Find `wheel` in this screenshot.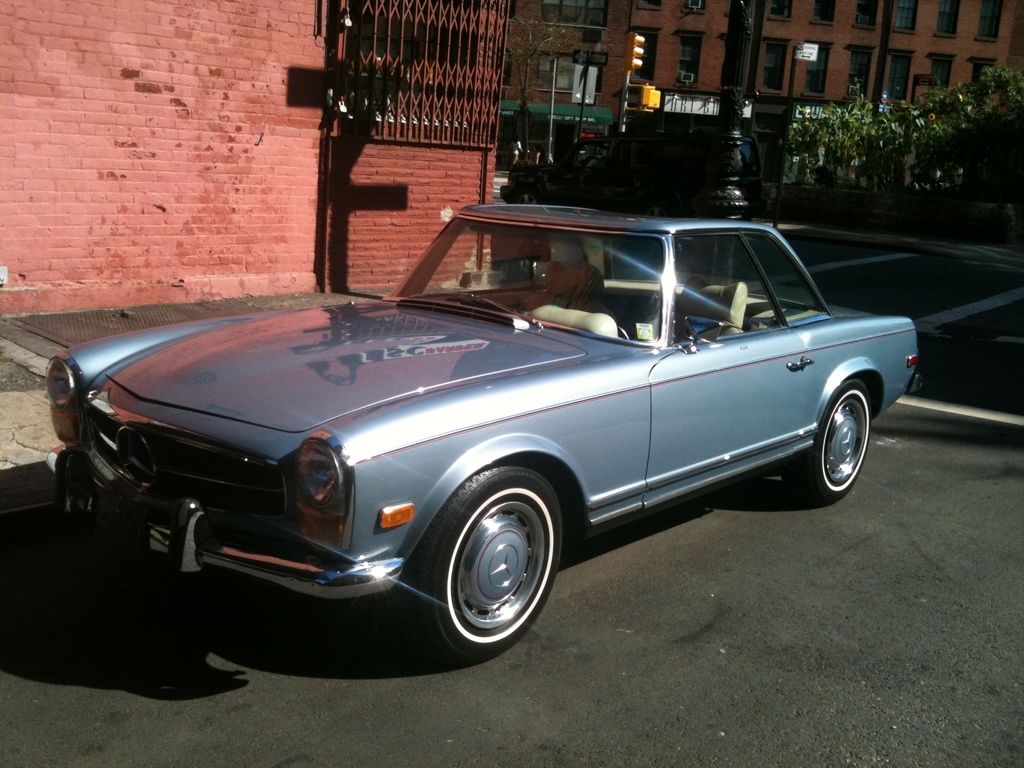
The bounding box for `wheel` is locate(411, 465, 562, 665).
